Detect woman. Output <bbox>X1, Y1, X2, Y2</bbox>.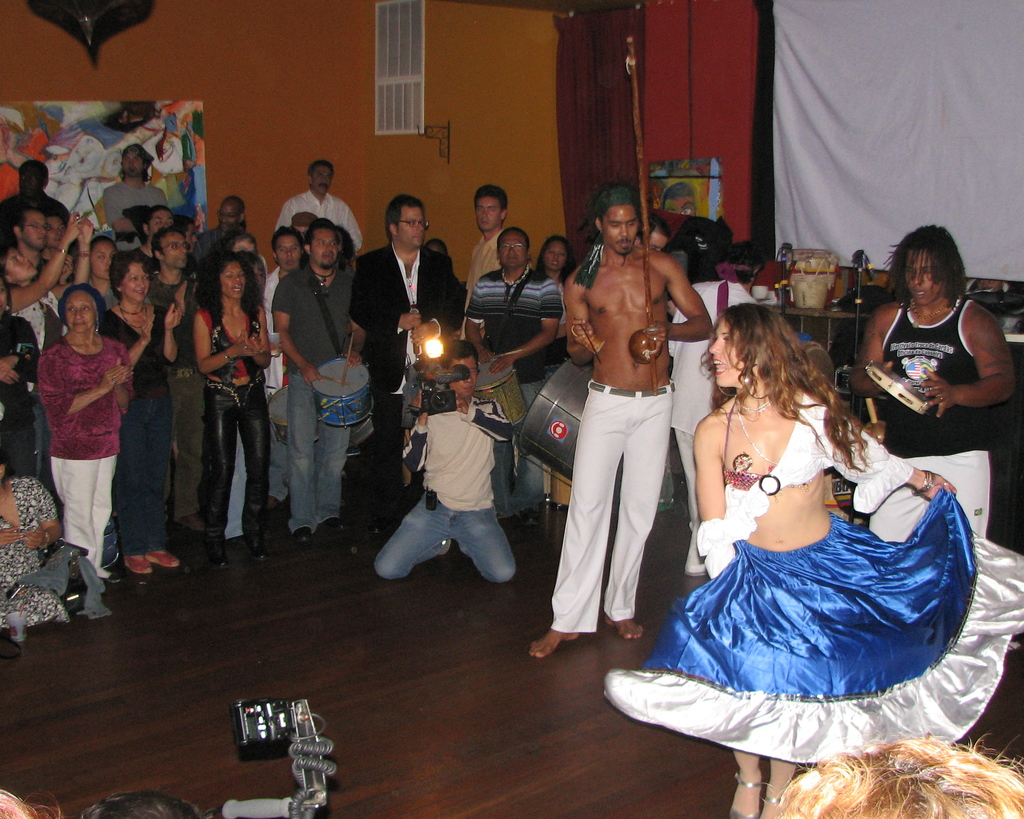
<bbox>636, 281, 968, 781</bbox>.
